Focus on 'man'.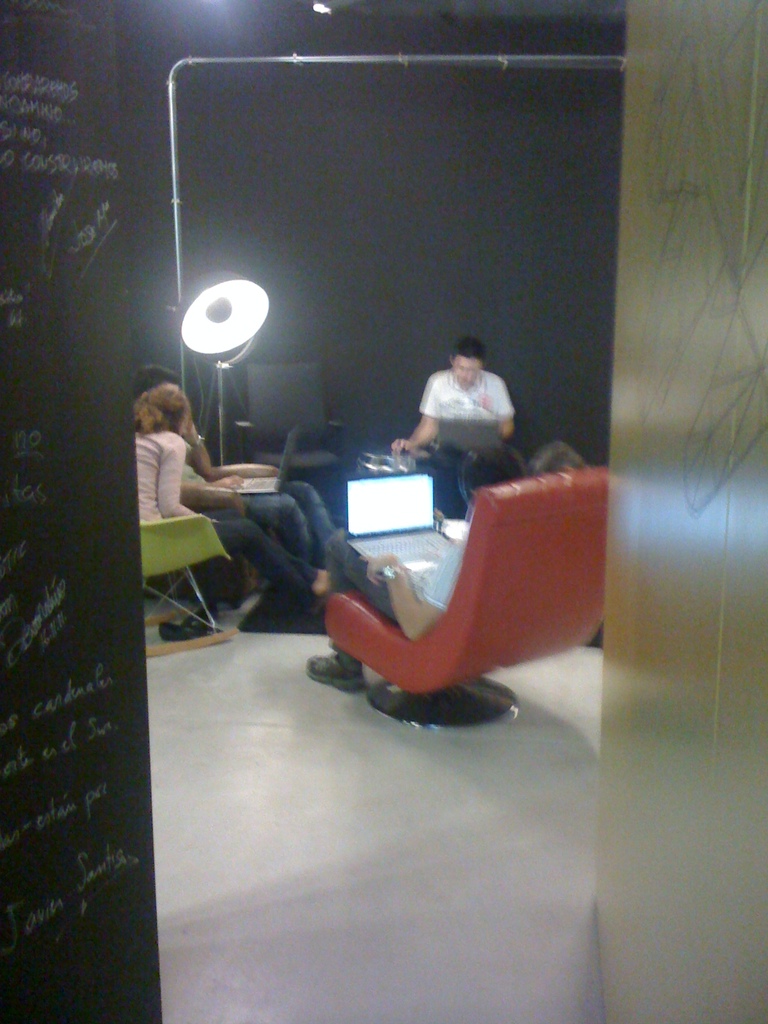
Focused at 404 324 511 460.
